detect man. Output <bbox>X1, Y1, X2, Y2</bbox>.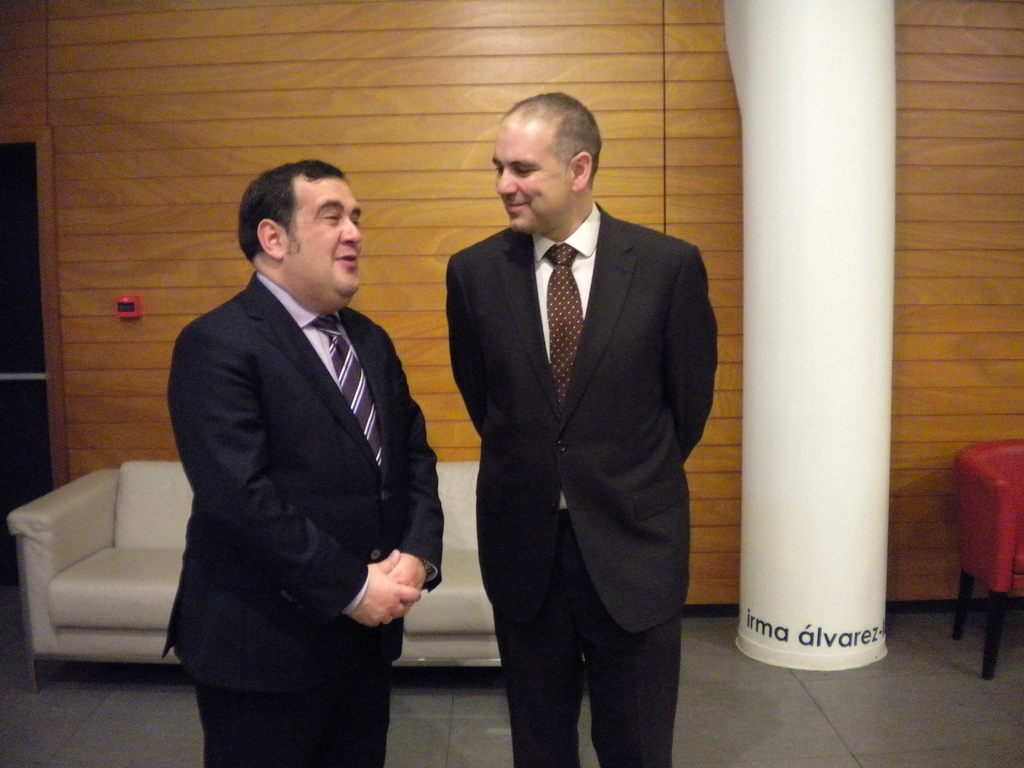
<bbox>165, 109, 444, 759</bbox>.
